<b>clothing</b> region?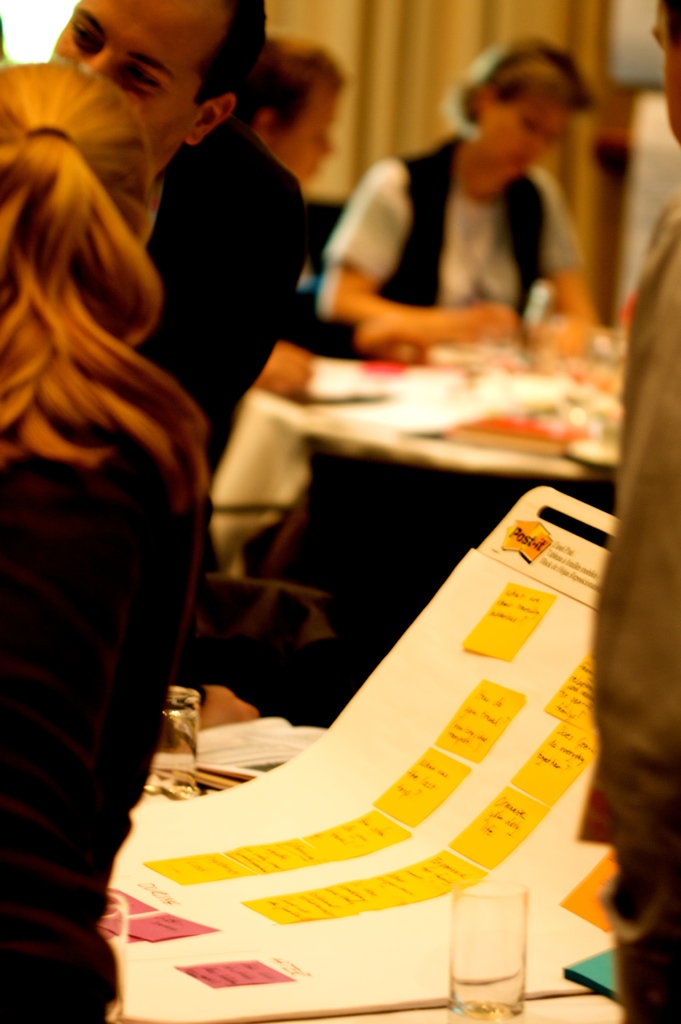
box=[0, 451, 219, 1023]
